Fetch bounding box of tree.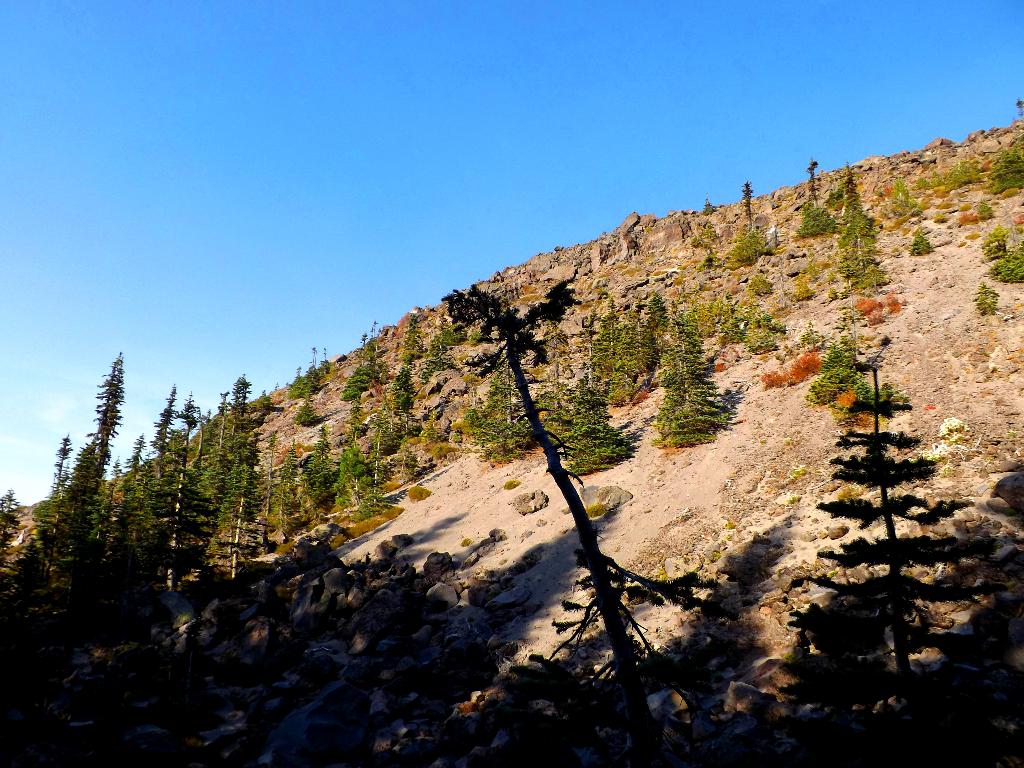
Bbox: 797:200:843:238.
